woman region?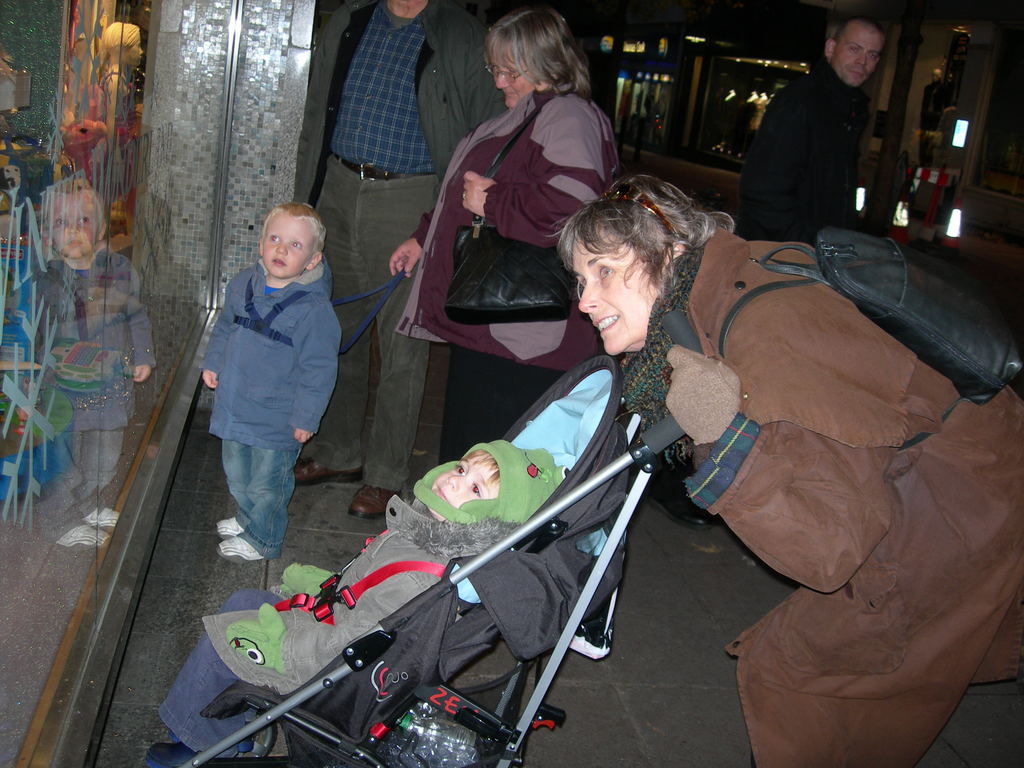
390:8:621:453
